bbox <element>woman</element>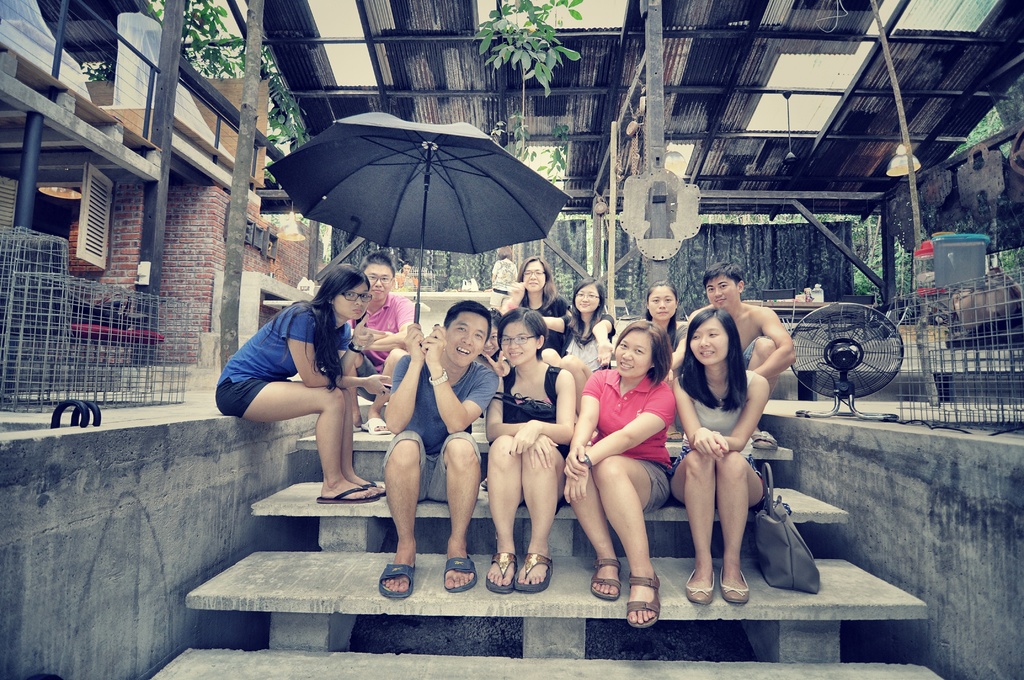
[485,305,571,595]
